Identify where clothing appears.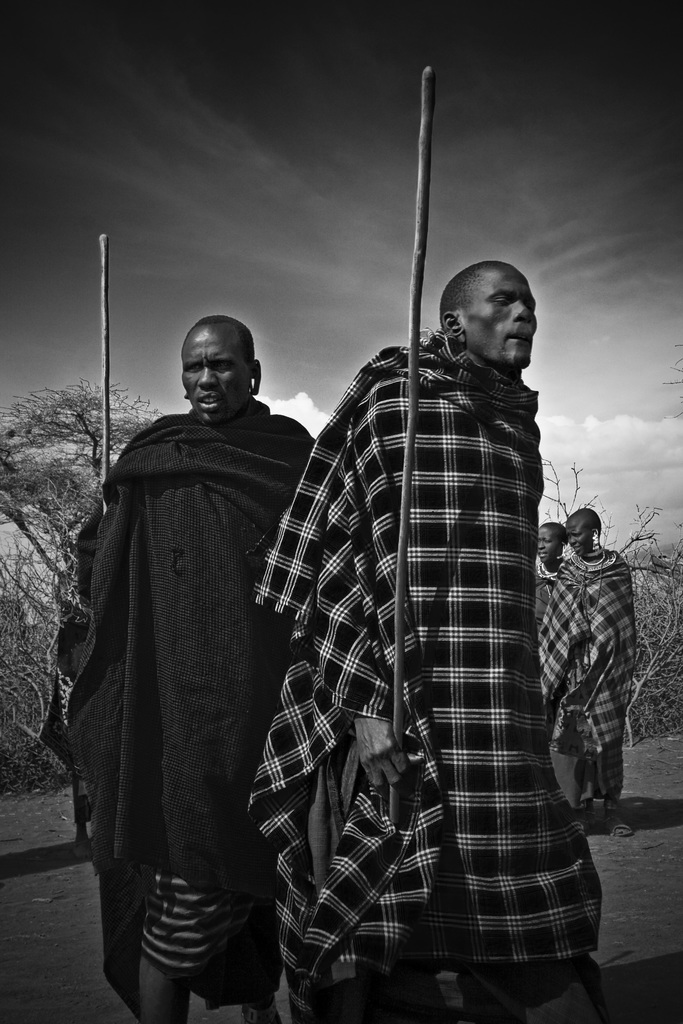
Appears at pyautogui.locateOnScreen(531, 541, 643, 781).
